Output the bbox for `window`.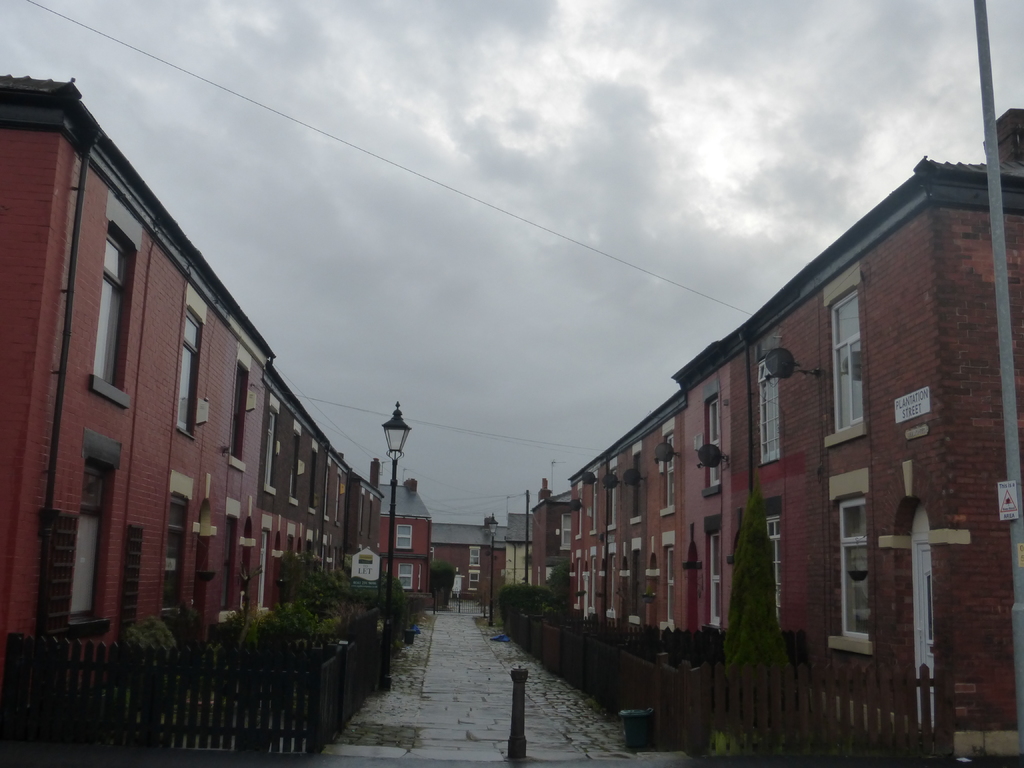
box=[397, 523, 416, 552].
